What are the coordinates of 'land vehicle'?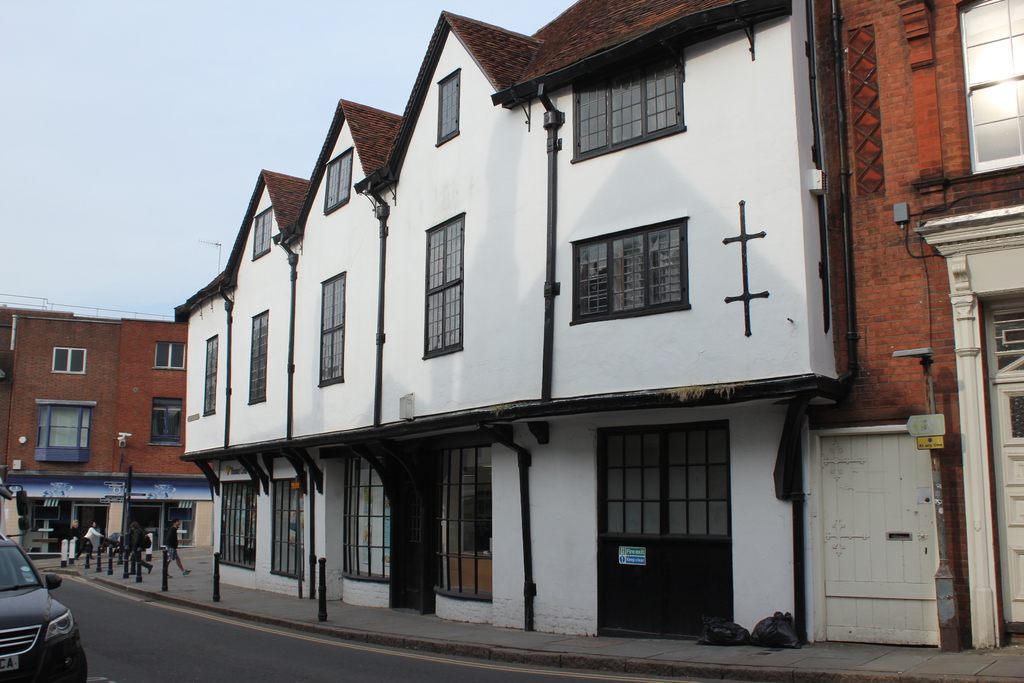
bbox=(0, 539, 89, 682).
